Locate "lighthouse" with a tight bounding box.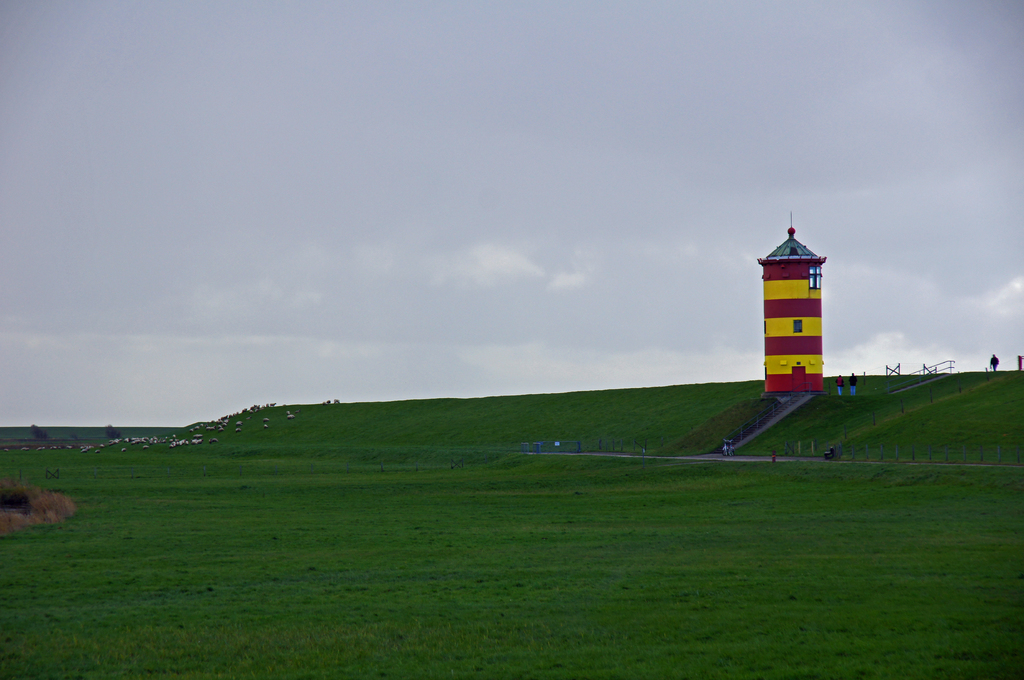
[753,210,851,418].
